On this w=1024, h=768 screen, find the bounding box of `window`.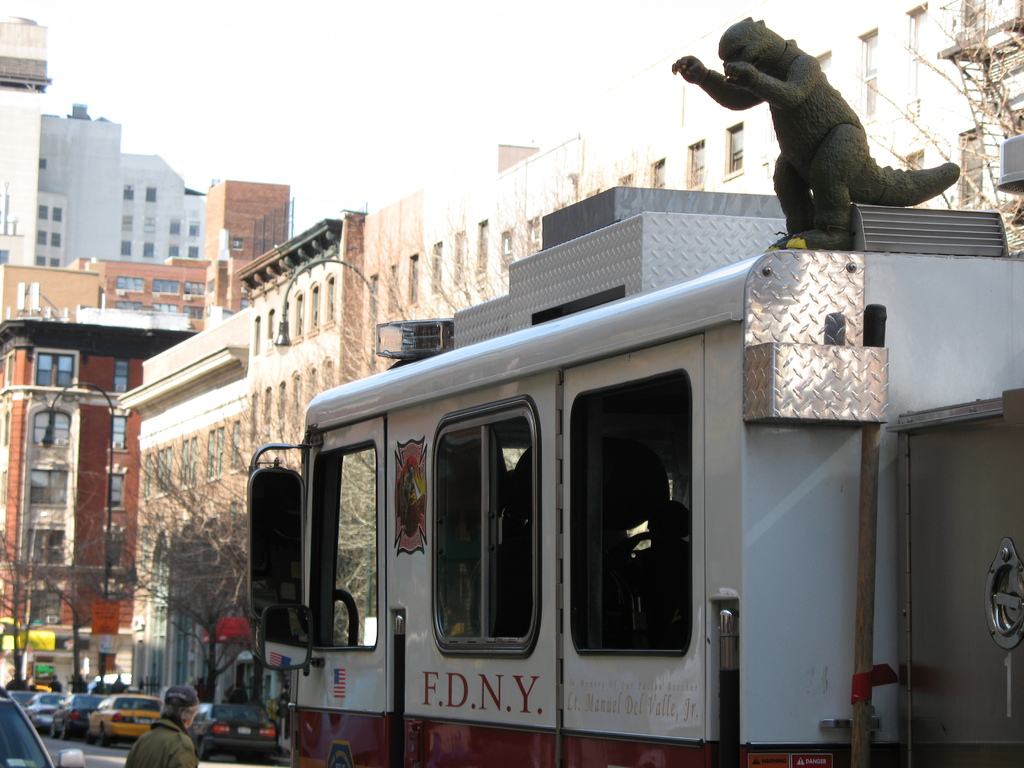
Bounding box: l=500, t=230, r=515, b=269.
